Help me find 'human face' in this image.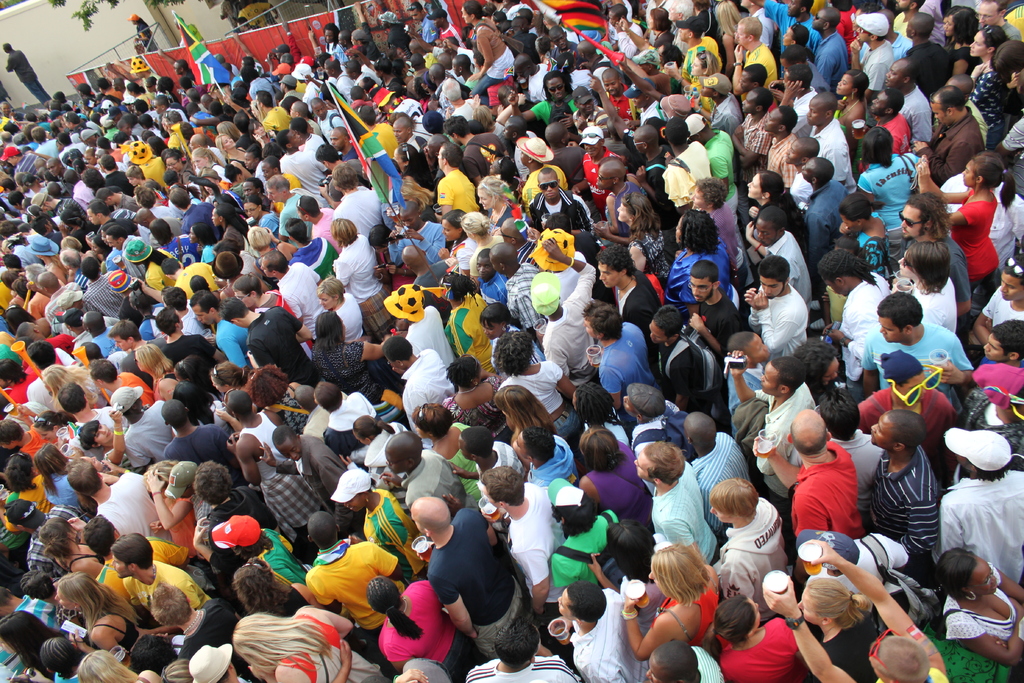
Found it: 934 103 947 126.
